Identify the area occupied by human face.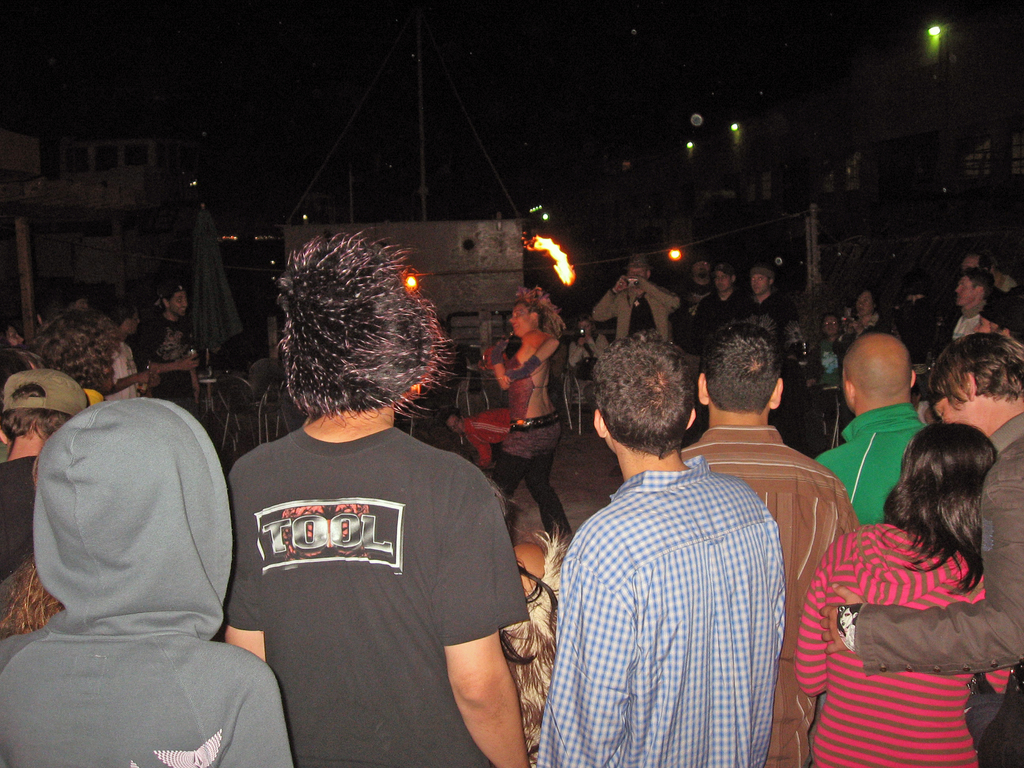
Area: x1=446, y1=418, x2=462, y2=434.
